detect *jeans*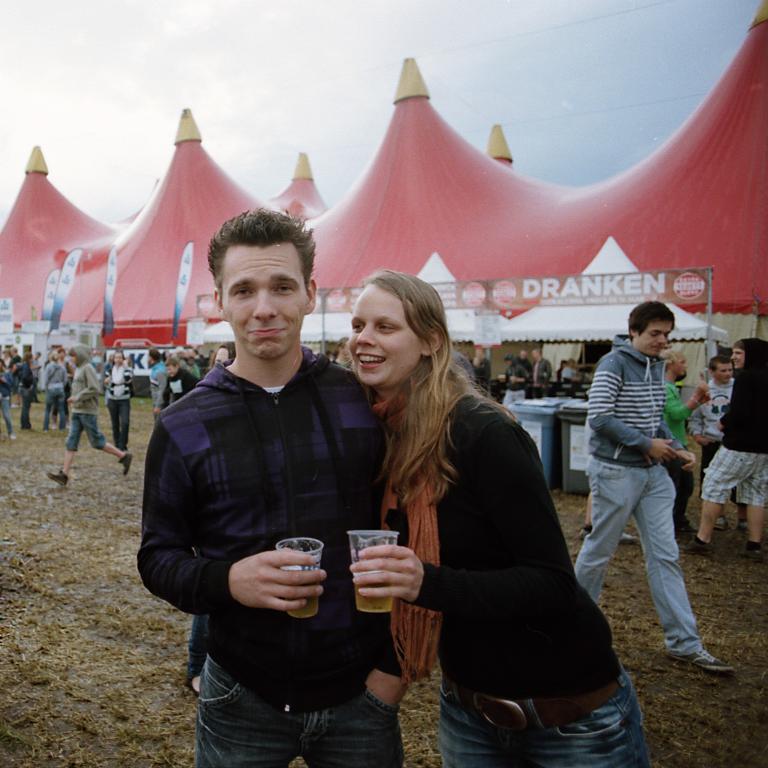
[598, 448, 721, 667]
